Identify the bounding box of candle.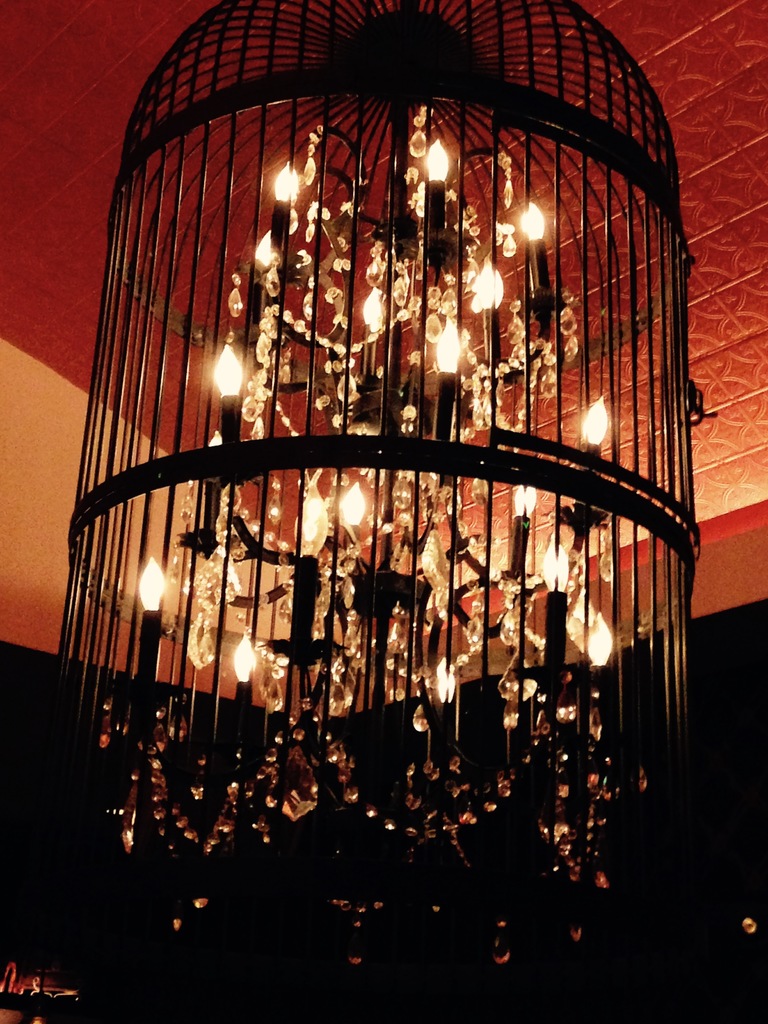
(516, 199, 553, 283).
